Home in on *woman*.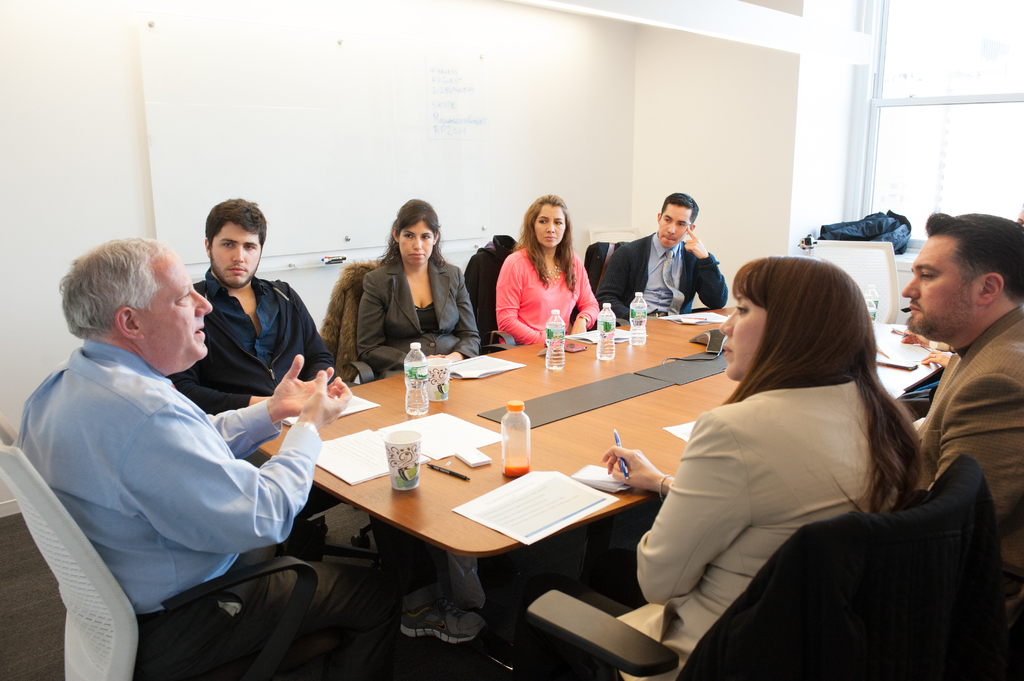
Homed in at locate(655, 221, 942, 675).
